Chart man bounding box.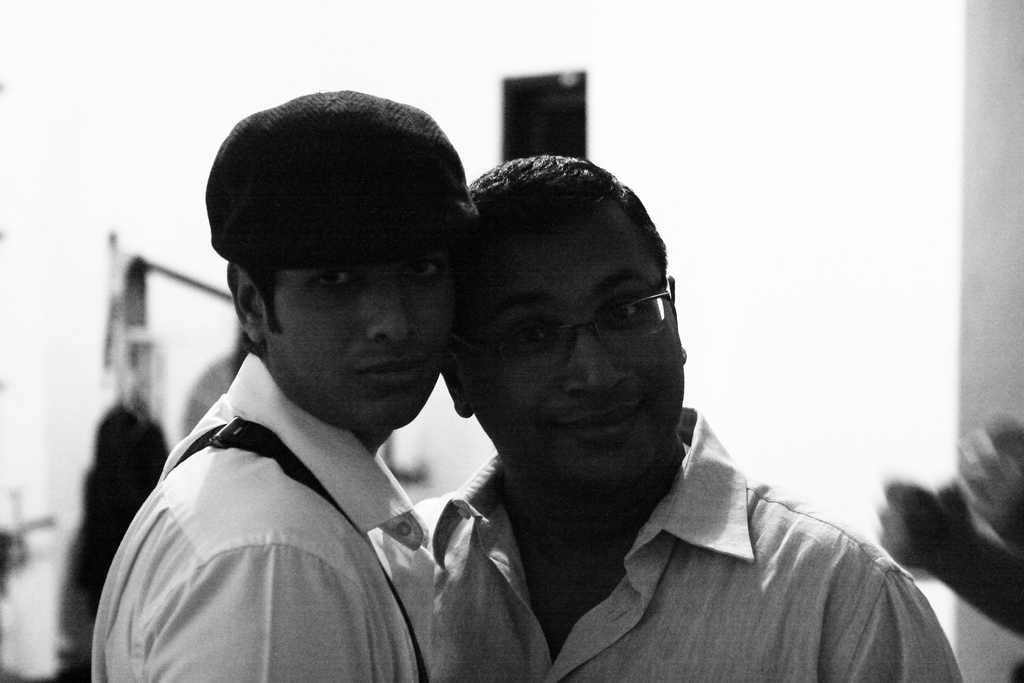
Charted: (x1=406, y1=152, x2=963, y2=682).
